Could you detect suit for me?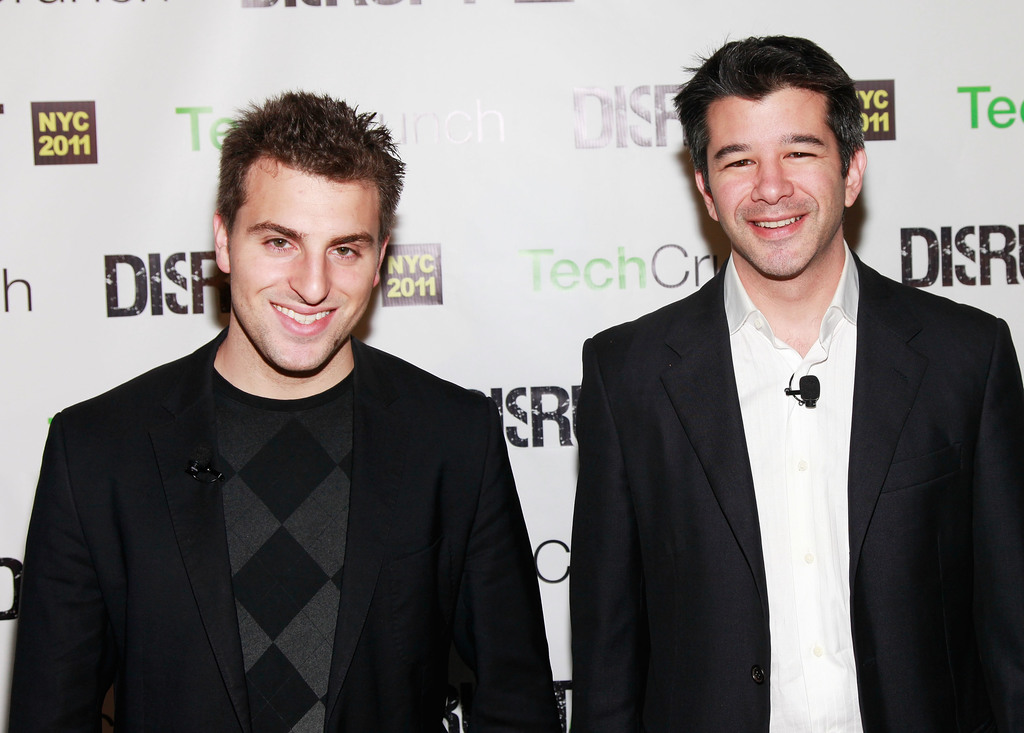
Detection result: rect(556, 151, 999, 700).
